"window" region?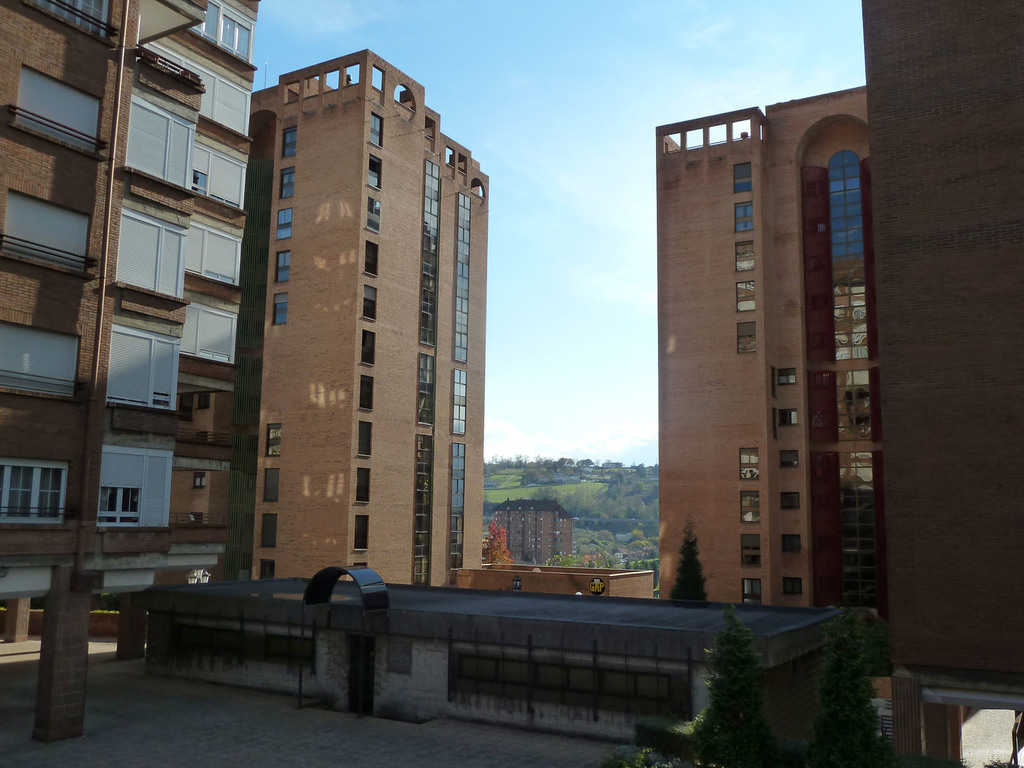
bbox(740, 540, 763, 569)
